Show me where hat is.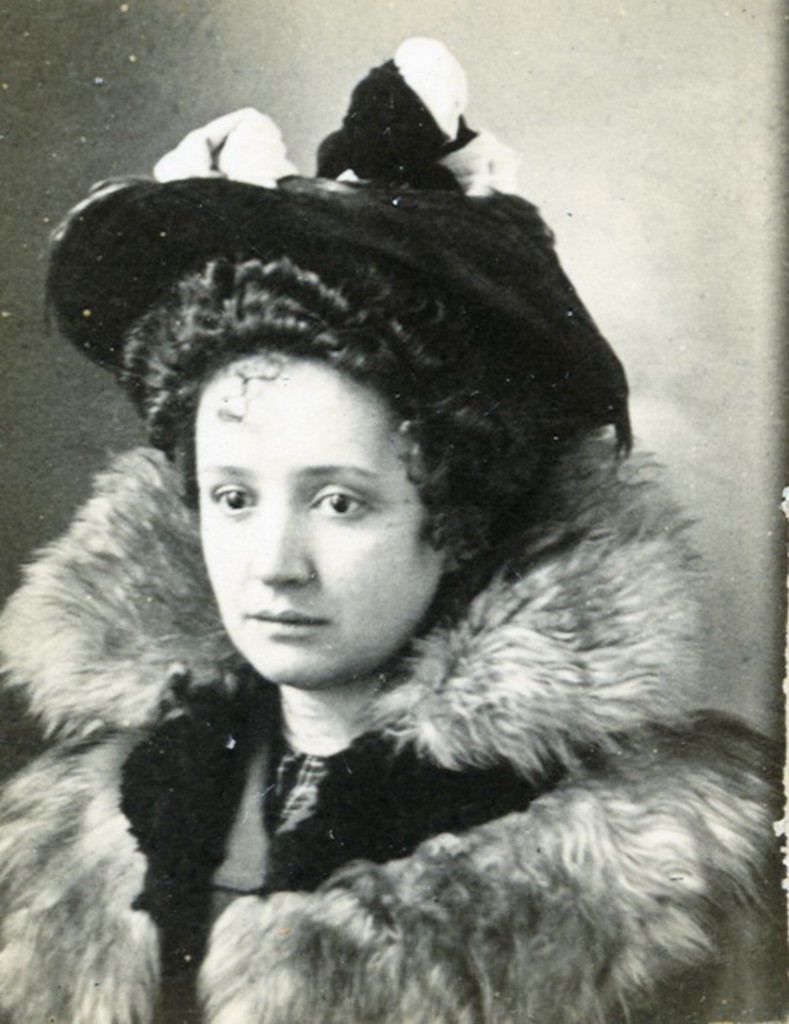
hat is at x1=44, y1=39, x2=631, y2=435.
